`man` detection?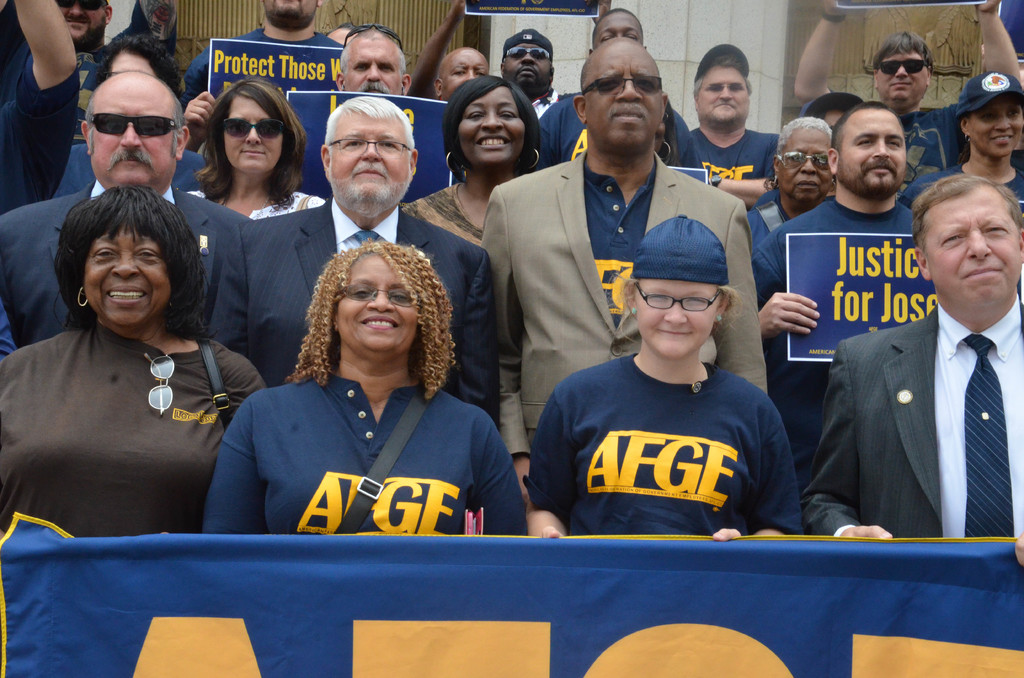
{"x1": 210, "y1": 99, "x2": 505, "y2": 435}
